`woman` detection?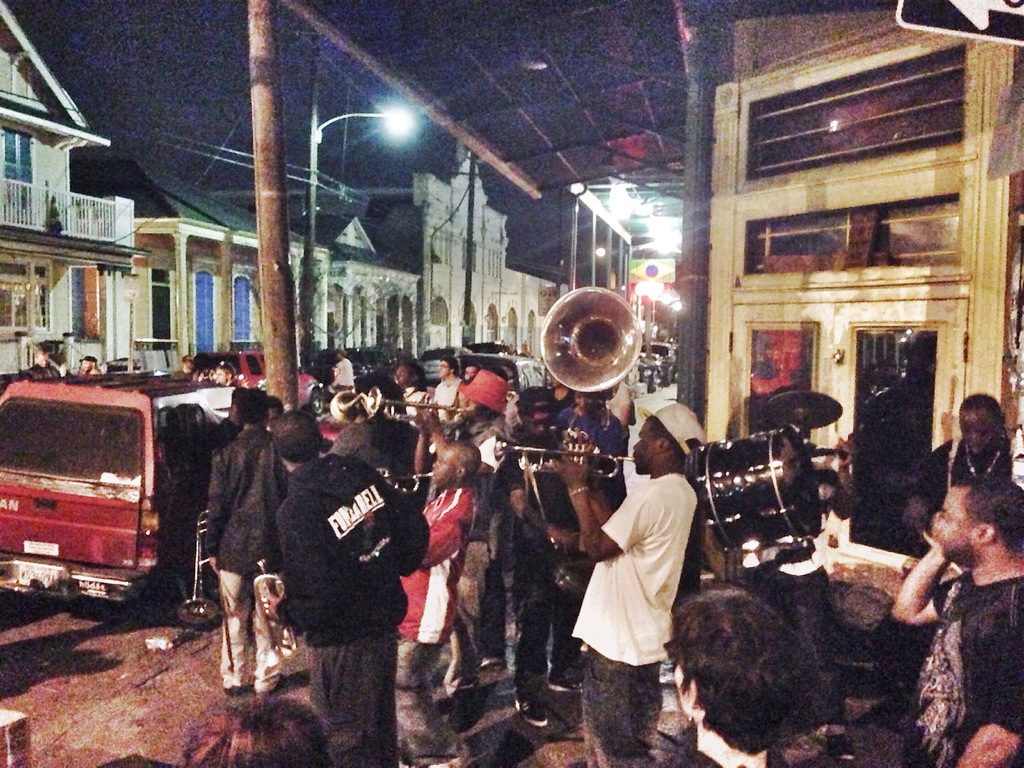
bbox=(603, 582, 838, 767)
